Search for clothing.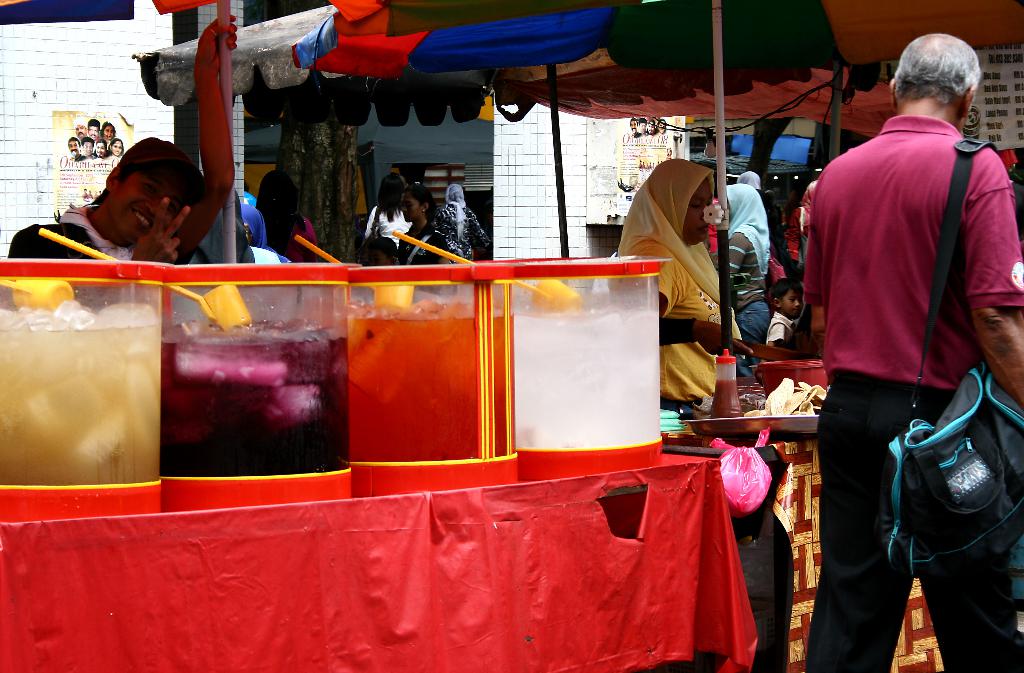
Found at [767,313,798,353].
